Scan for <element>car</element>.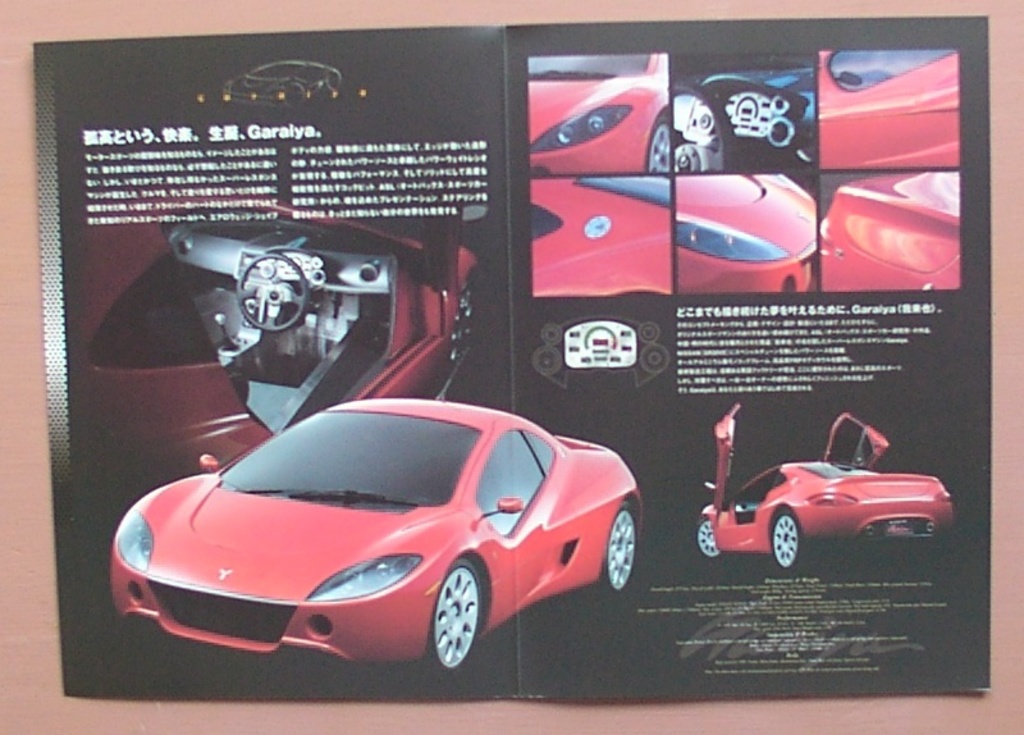
Scan result: x1=672, y1=63, x2=822, y2=178.
